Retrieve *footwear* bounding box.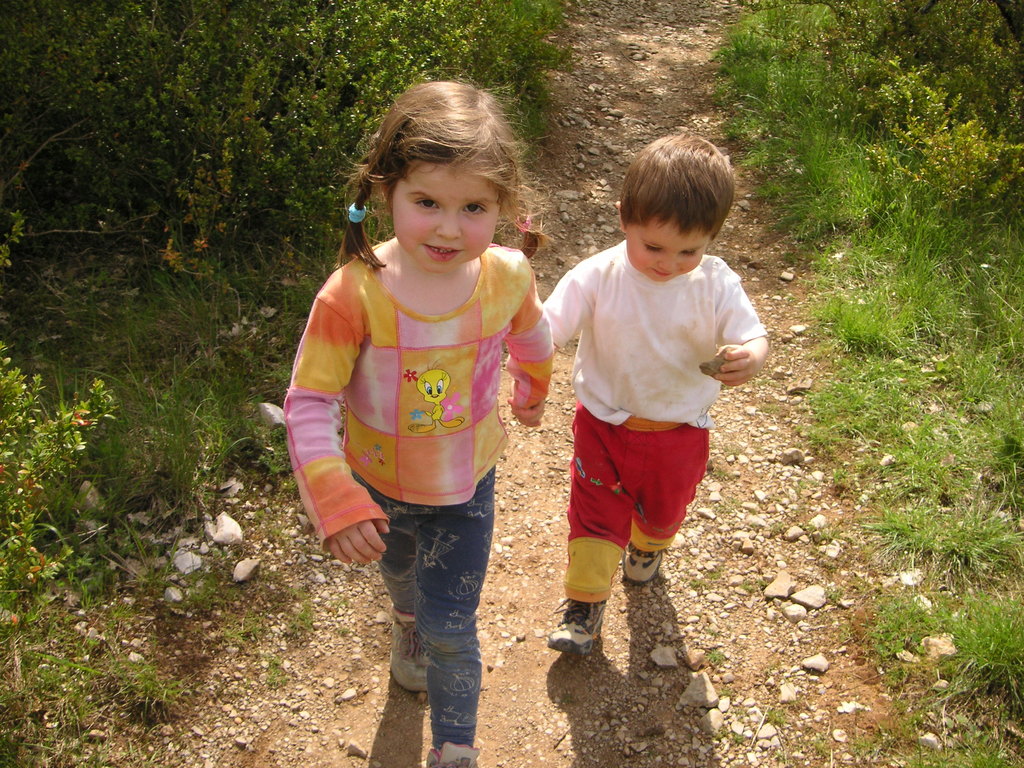
Bounding box: (left=620, top=542, right=668, bottom=586).
